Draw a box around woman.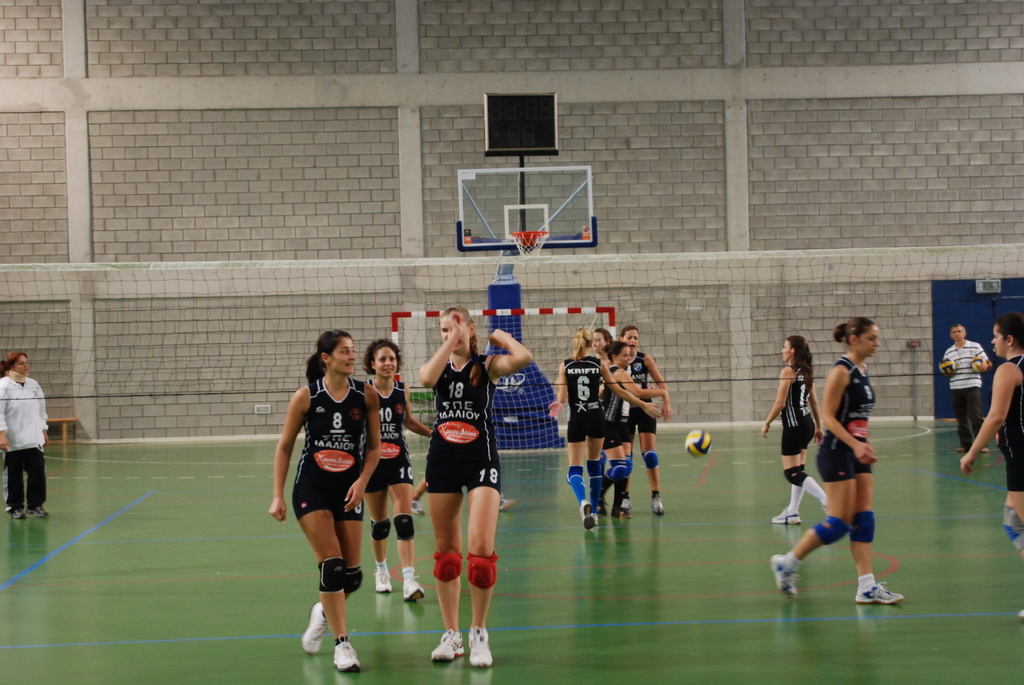
pyautogui.locateOnScreen(959, 313, 1023, 617).
